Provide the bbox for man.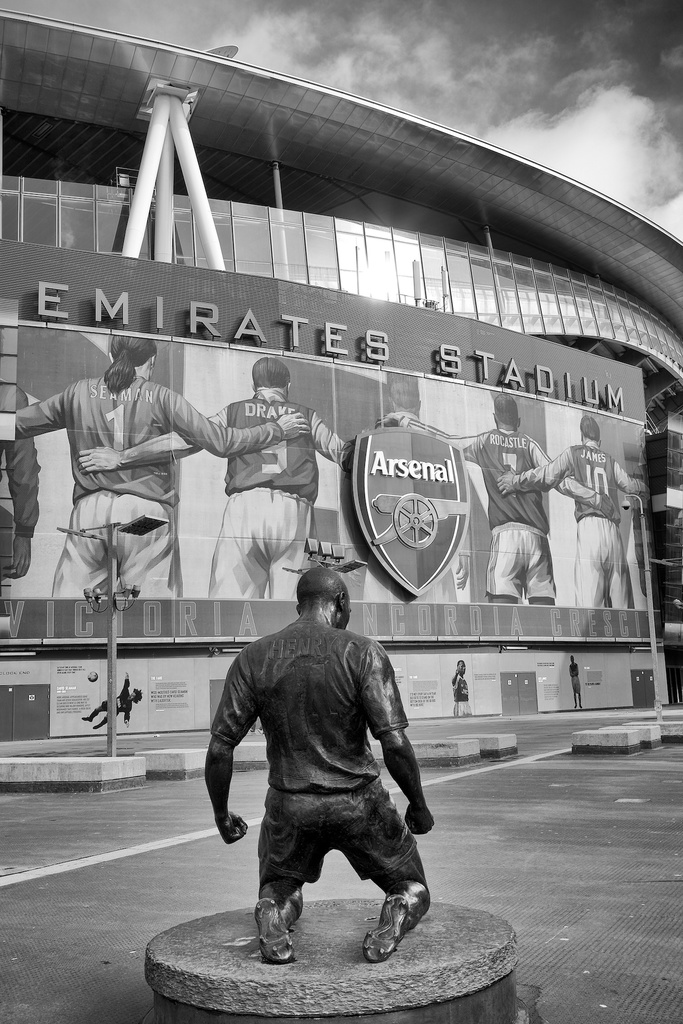
<bbox>355, 373, 465, 602</bbox>.
